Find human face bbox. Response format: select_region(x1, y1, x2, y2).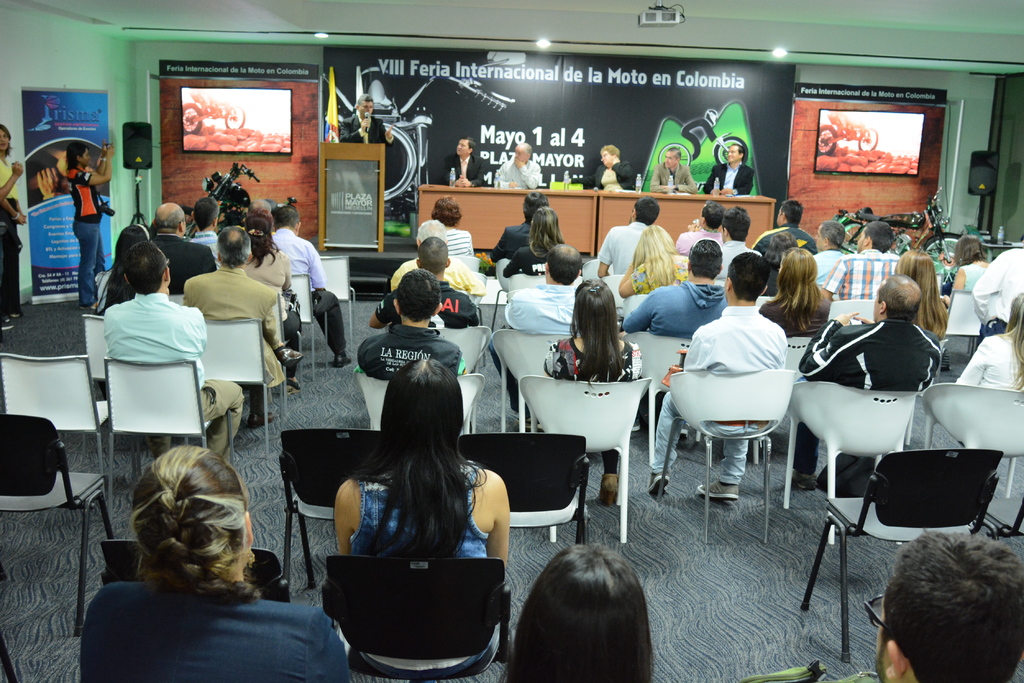
select_region(359, 100, 371, 115).
